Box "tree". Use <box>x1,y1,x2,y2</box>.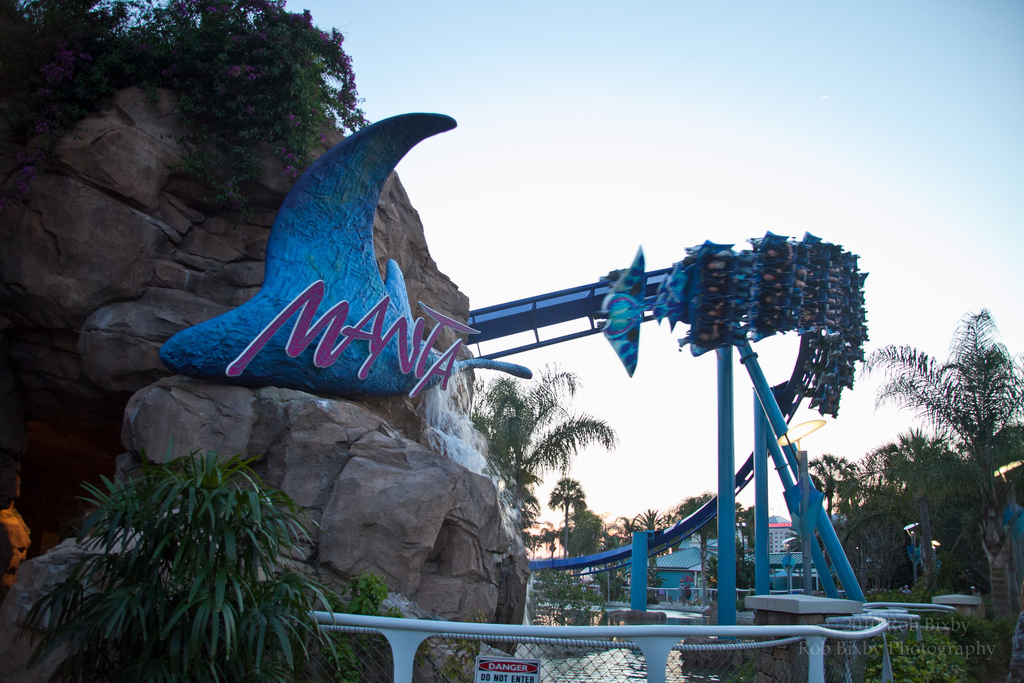
<box>793,453,868,533</box>.
